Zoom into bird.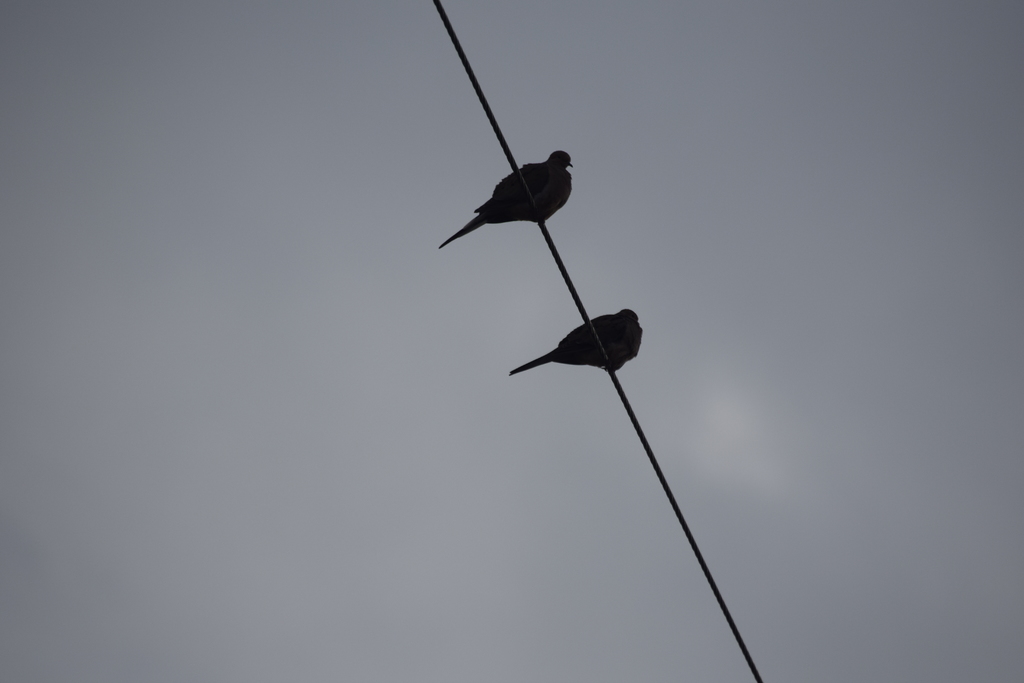
Zoom target: 506:304:643:378.
